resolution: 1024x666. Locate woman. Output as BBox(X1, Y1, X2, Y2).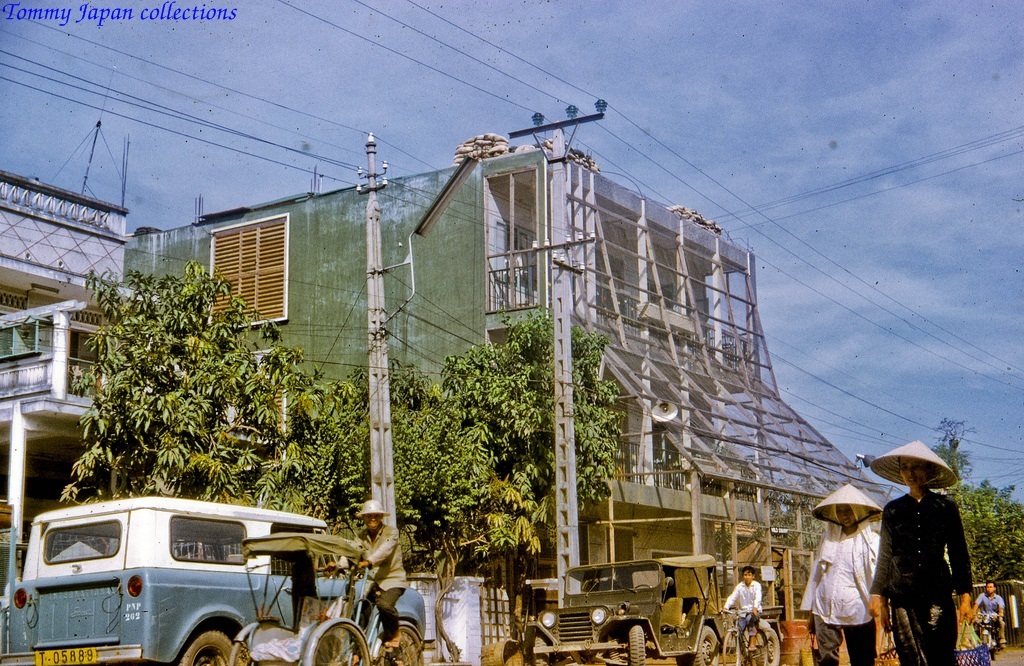
BBox(866, 445, 977, 665).
